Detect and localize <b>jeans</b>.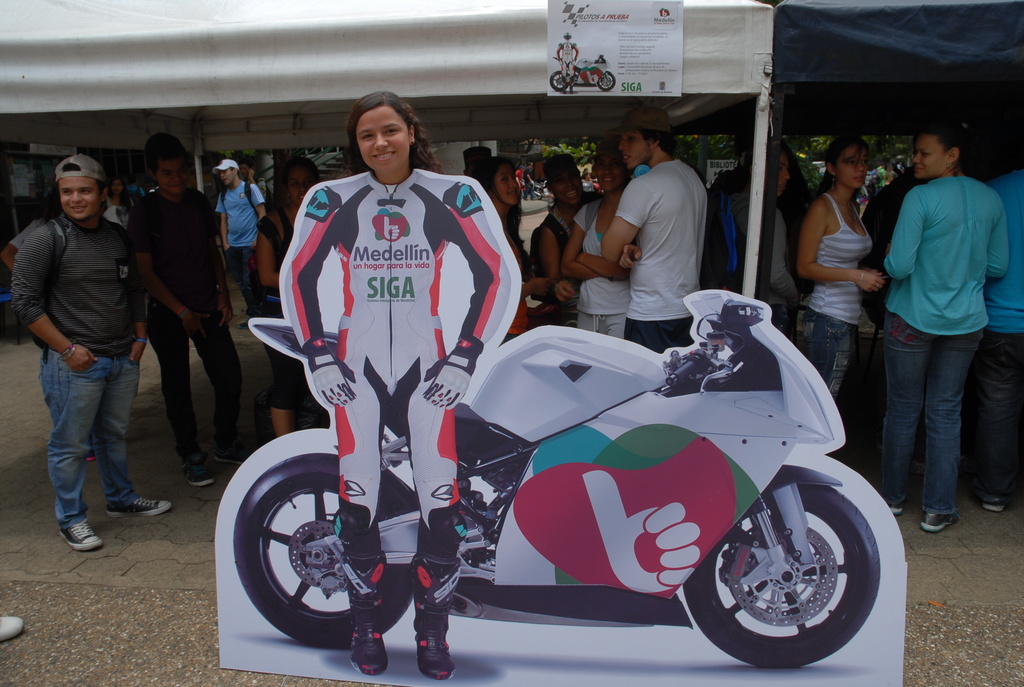
Localized at [147, 301, 236, 456].
